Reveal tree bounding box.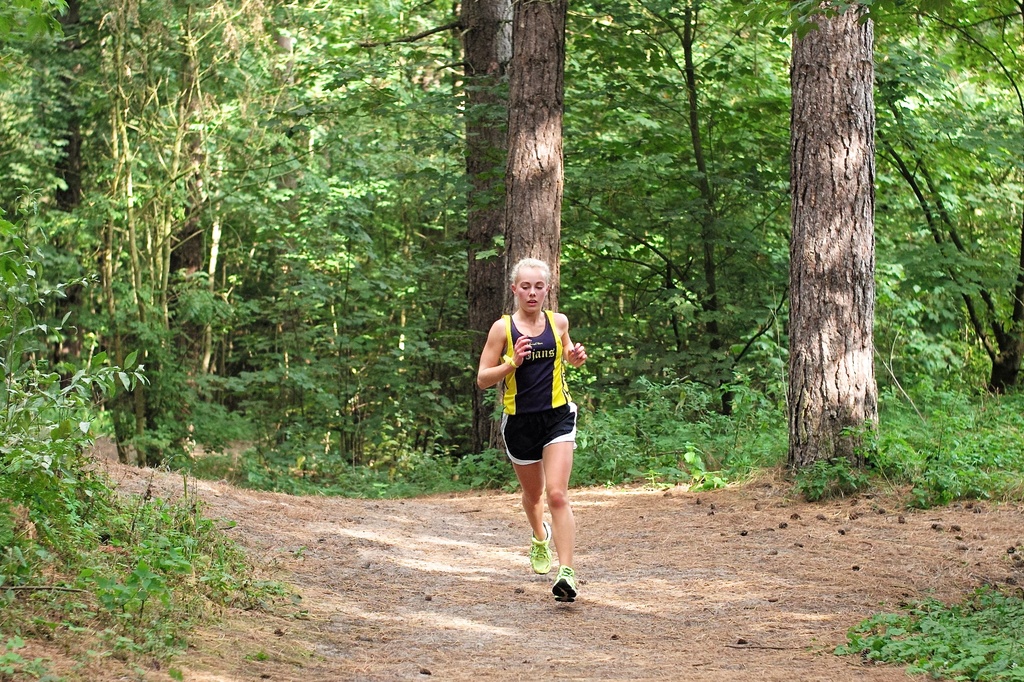
Revealed: BBox(187, 0, 338, 442).
